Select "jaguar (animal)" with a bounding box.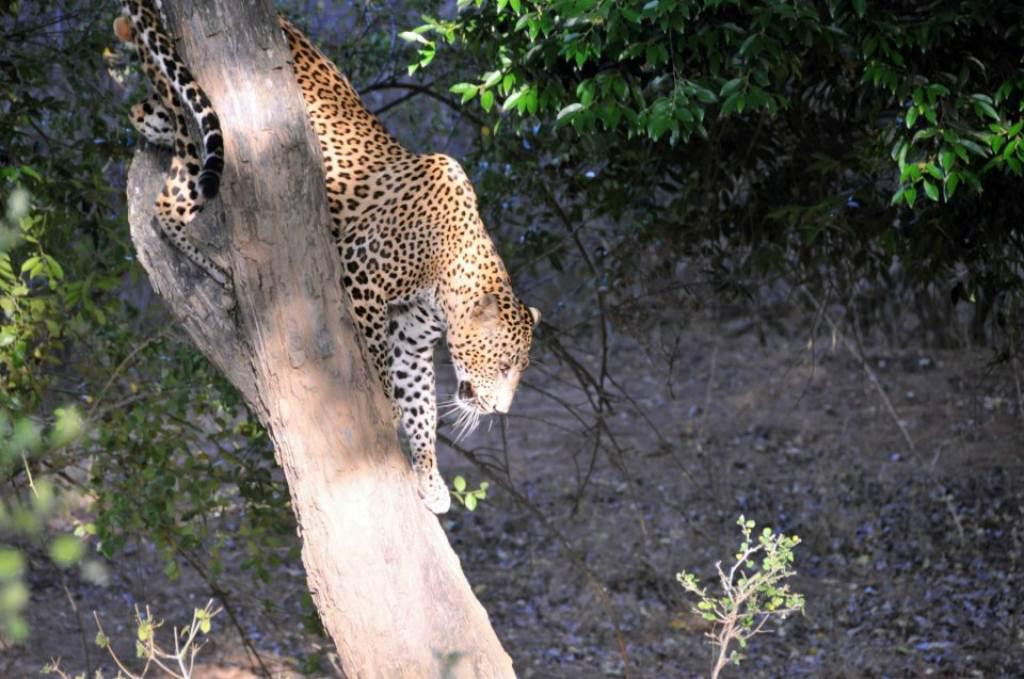
pyautogui.locateOnScreen(100, 0, 541, 511).
